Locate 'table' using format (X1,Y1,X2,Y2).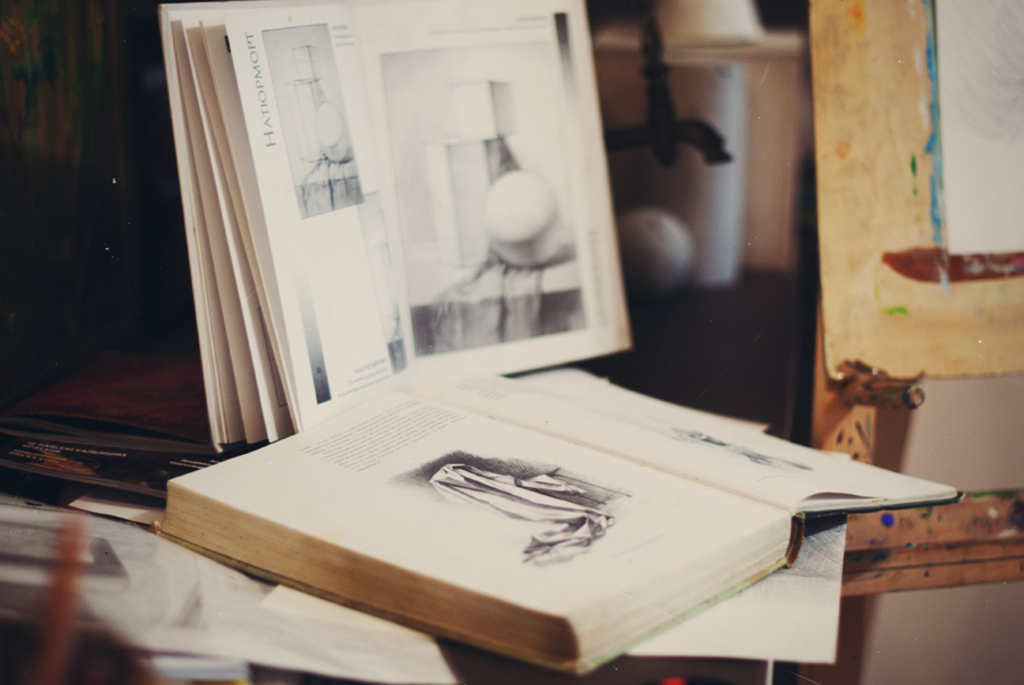
(0,172,821,684).
